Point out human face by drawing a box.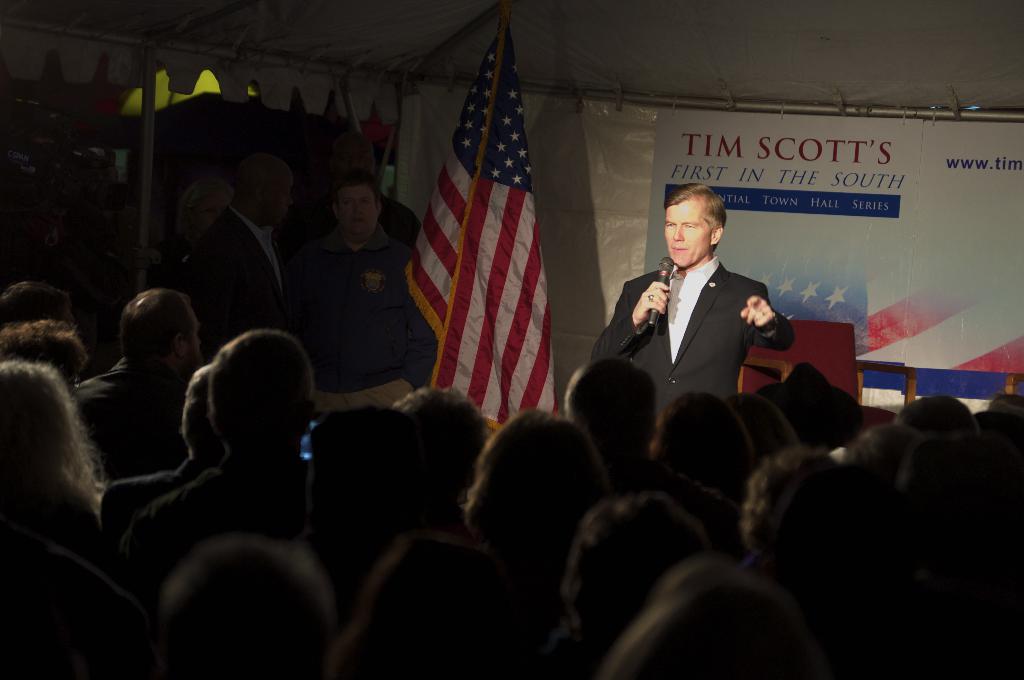
x1=179, y1=301, x2=205, y2=374.
